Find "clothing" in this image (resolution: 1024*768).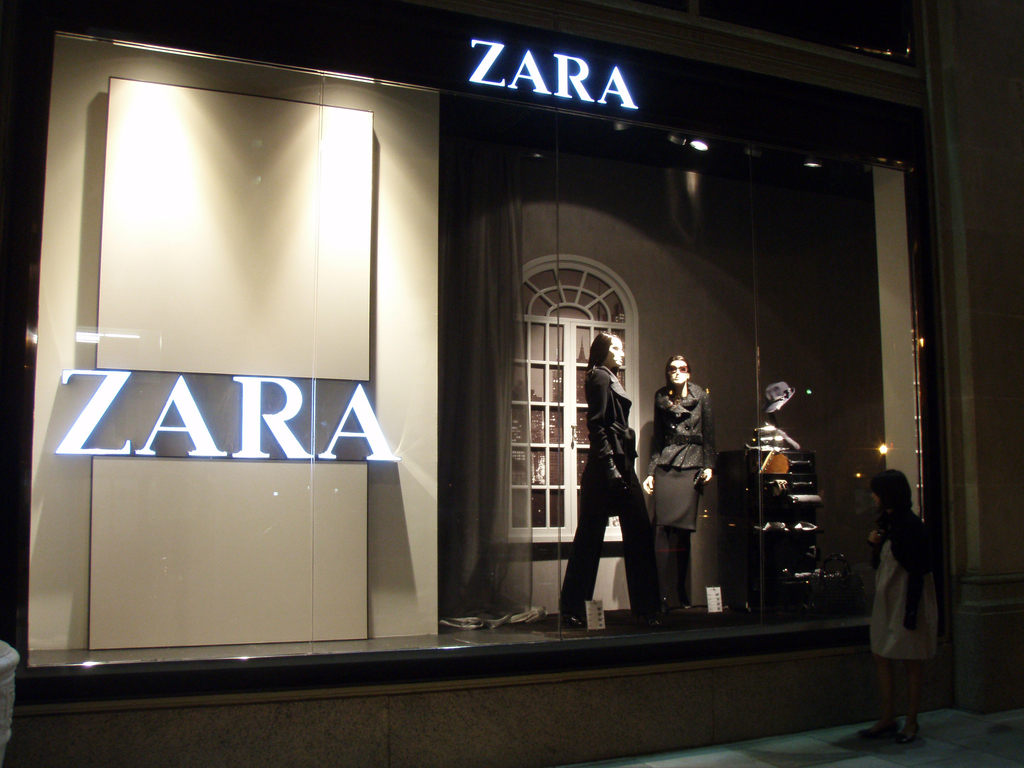
x1=863 y1=519 x2=947 y2=702.
